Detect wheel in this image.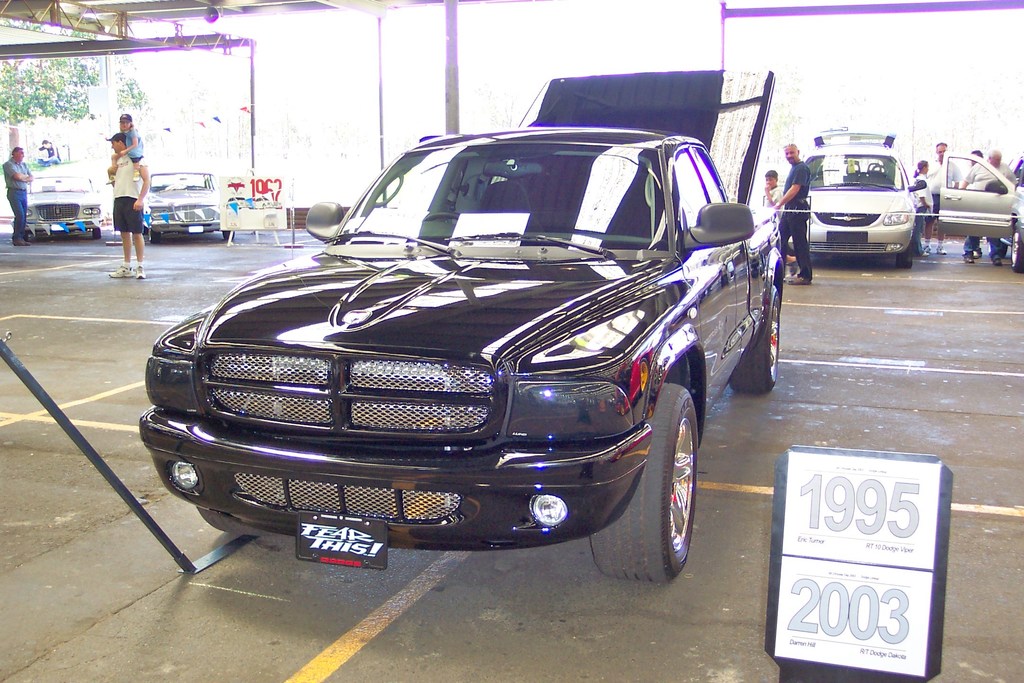
Detection: bbox=[422, 210, 460, 226].
